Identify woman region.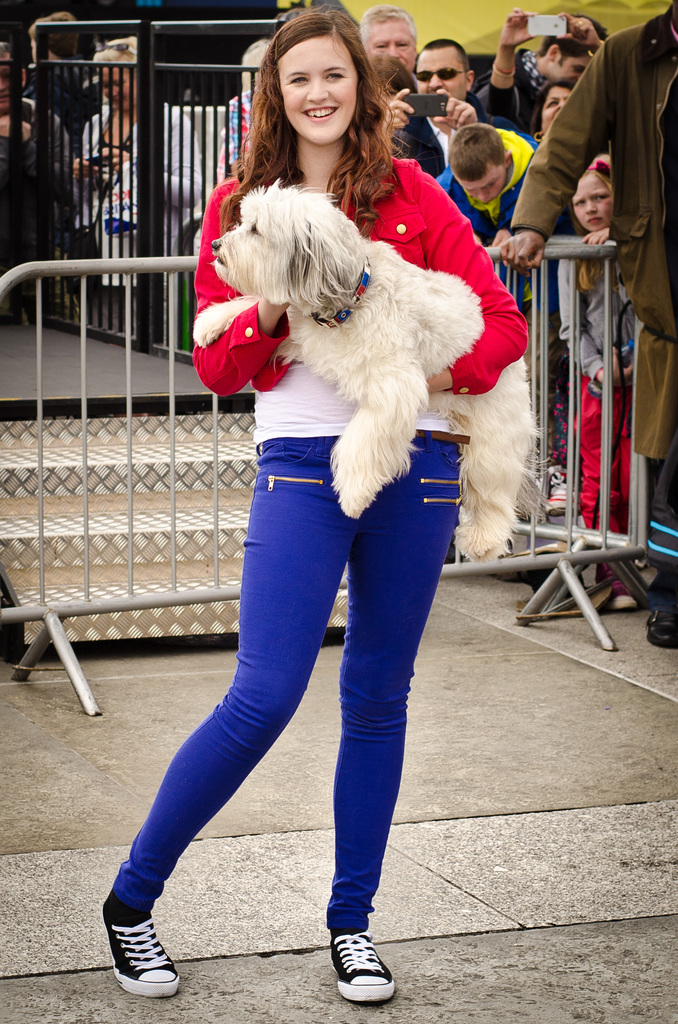
Region: crop(134, 40, 528, 973).
